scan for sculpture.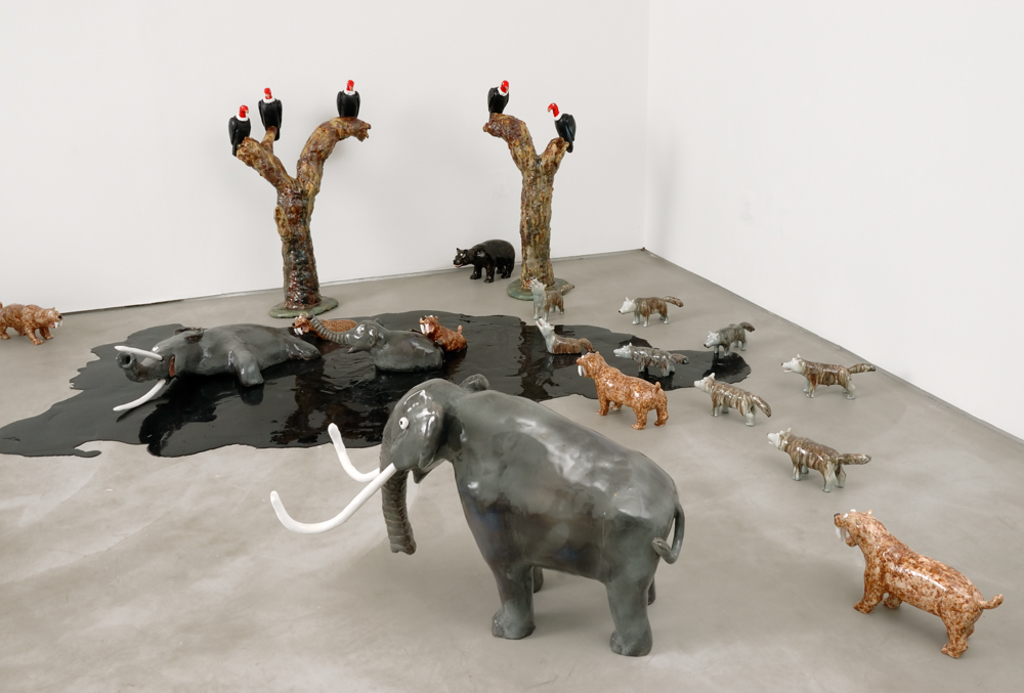
Scan result: BBox(834, 508, 1008, 655).
